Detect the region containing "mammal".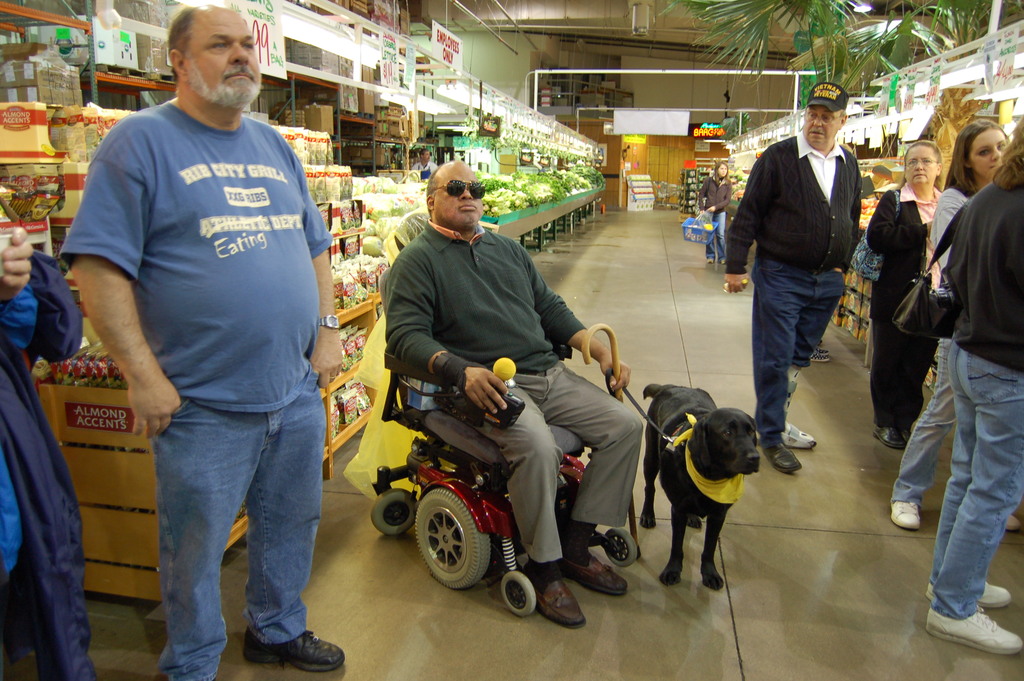
box=[891, 111, 1023, 533].
